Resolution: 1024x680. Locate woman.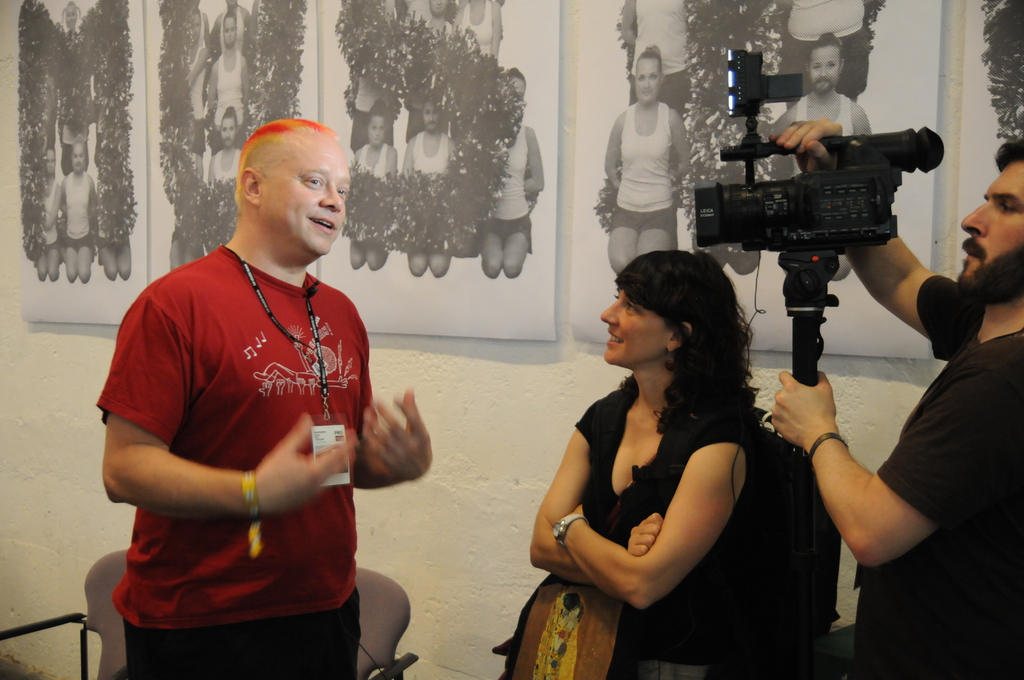
crop(532, 236, 792, 670).
